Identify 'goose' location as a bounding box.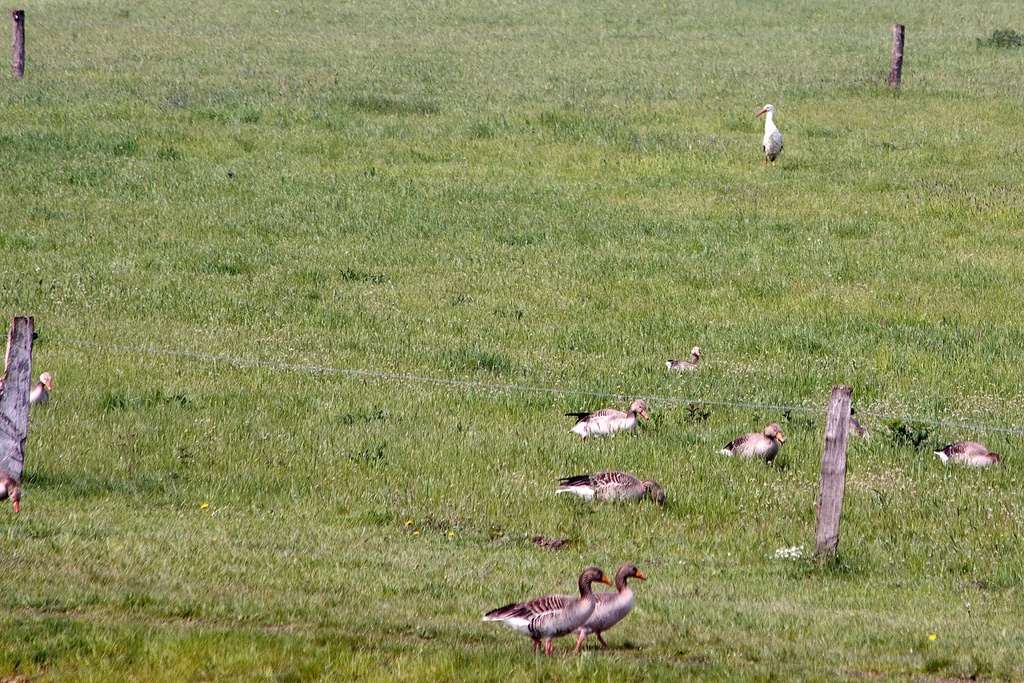
bbox(558, 471, 665, 507).
